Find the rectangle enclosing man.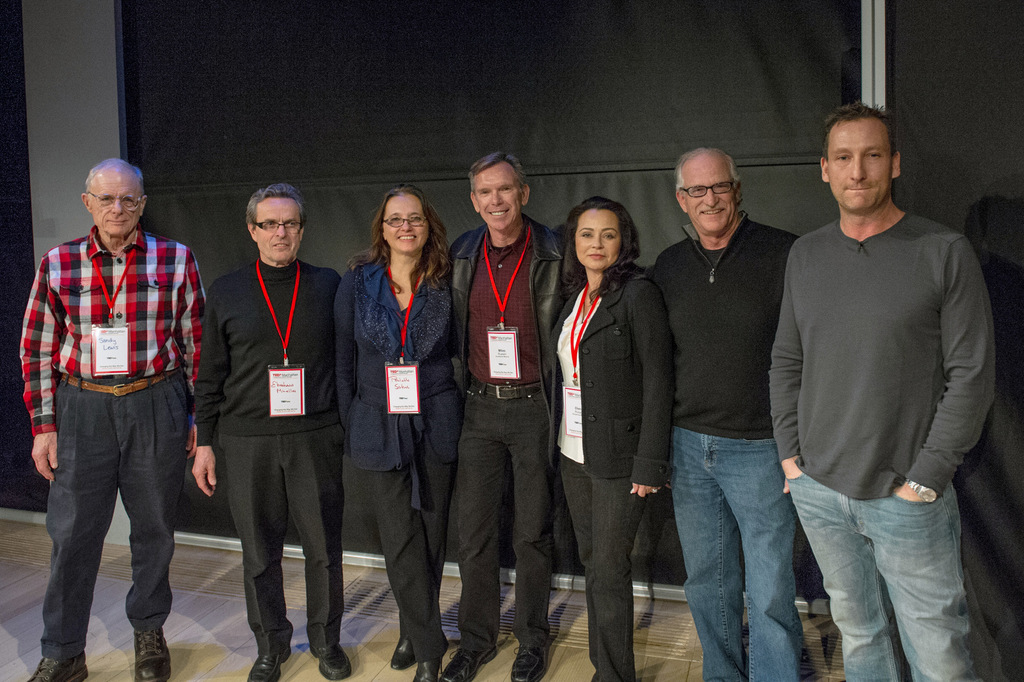
[183, 181, 347, 676].
